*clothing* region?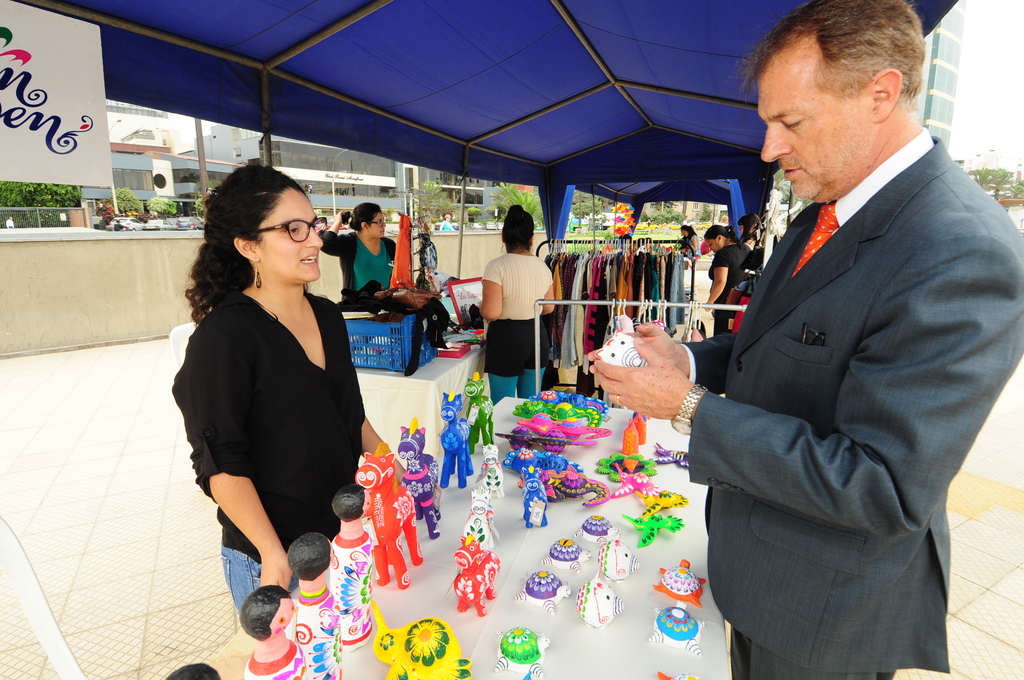
{"left": 676, "top": 124, "right": 1023, "bottom": 679}
